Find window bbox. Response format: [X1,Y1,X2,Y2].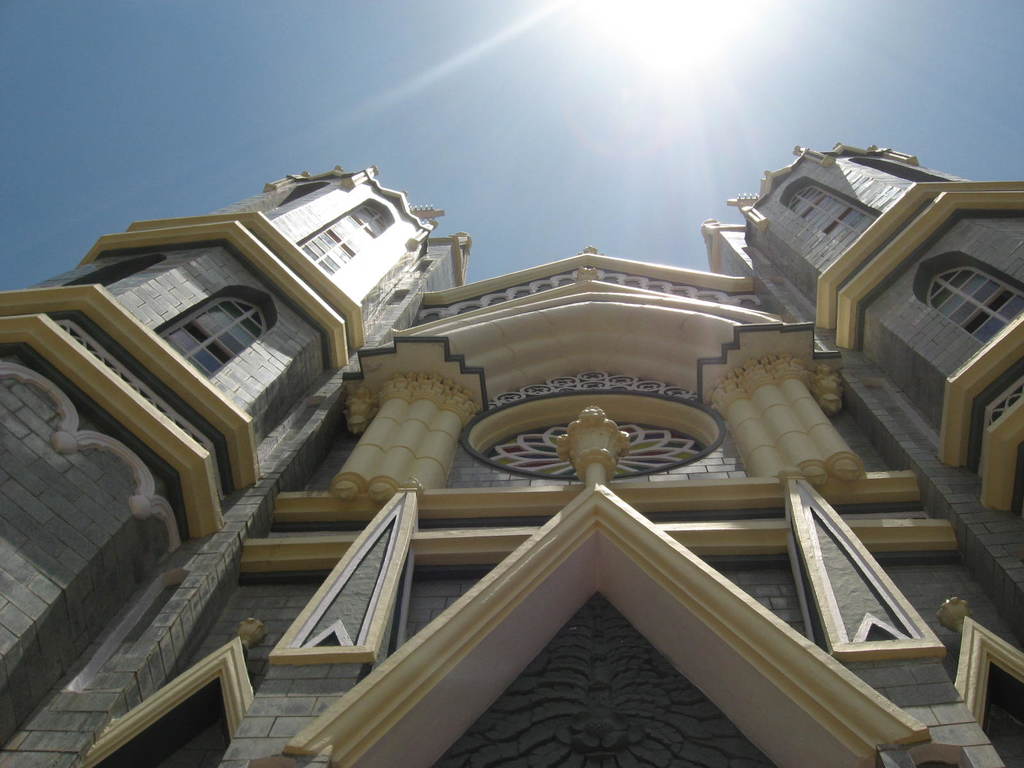
[785,187,874,244].
